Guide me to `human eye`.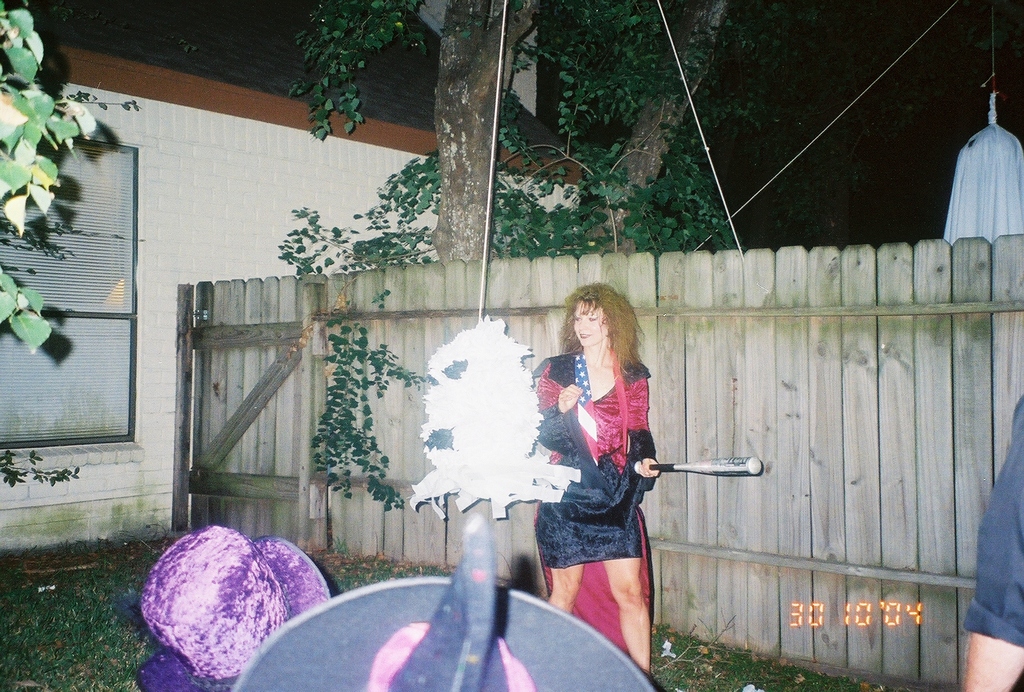
Guidance: <bbox>586, 314, 597, 323</bbox>.
